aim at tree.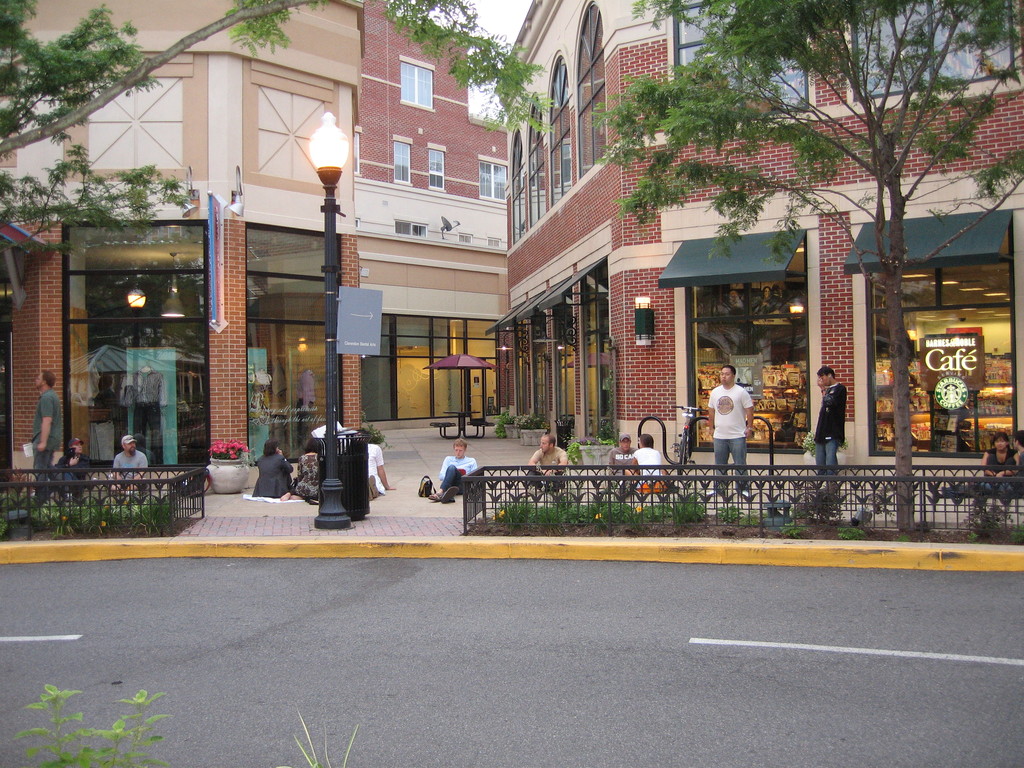
Aimed at locate(0, 0, 554, 252).
